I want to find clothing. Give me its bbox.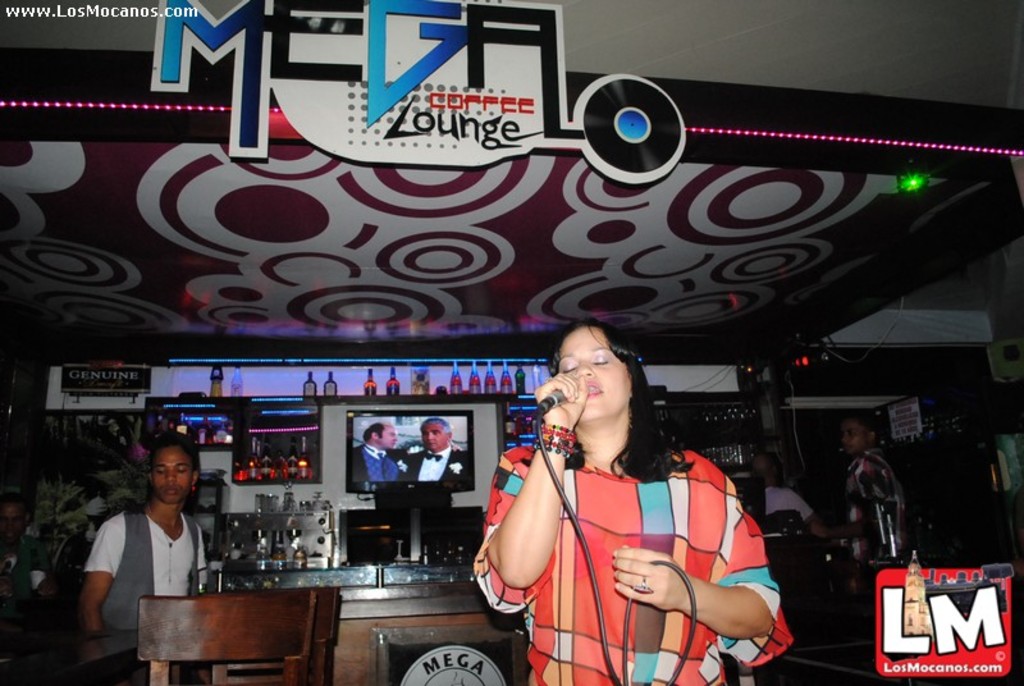
rect(86, 503, 215, 630).
